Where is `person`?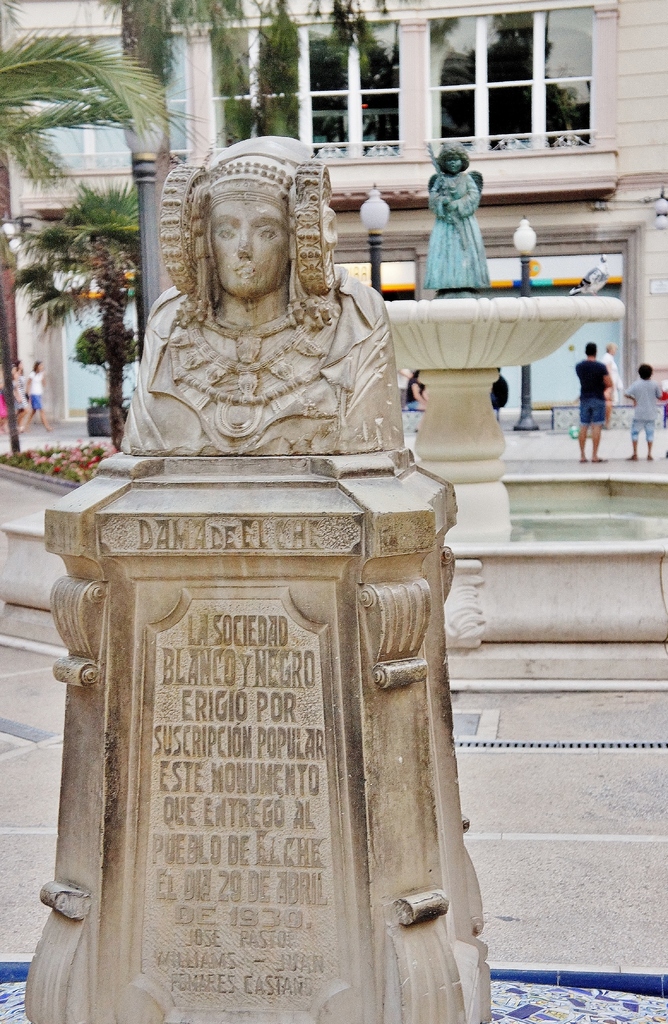
[492, 366, 507, 410].
